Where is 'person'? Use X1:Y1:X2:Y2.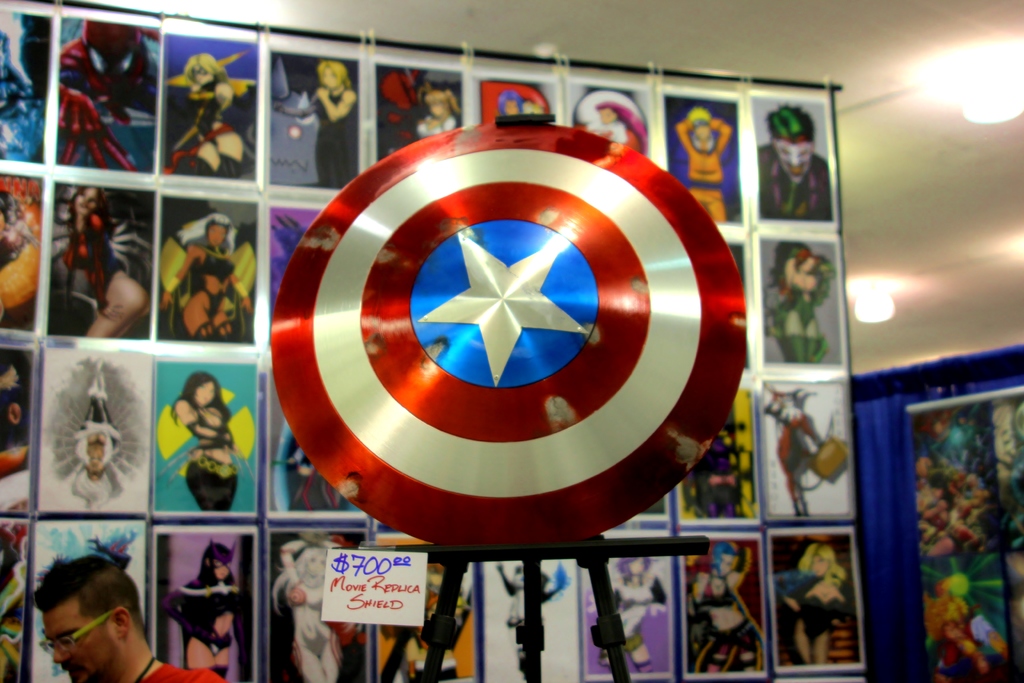
27:555:228:682.
